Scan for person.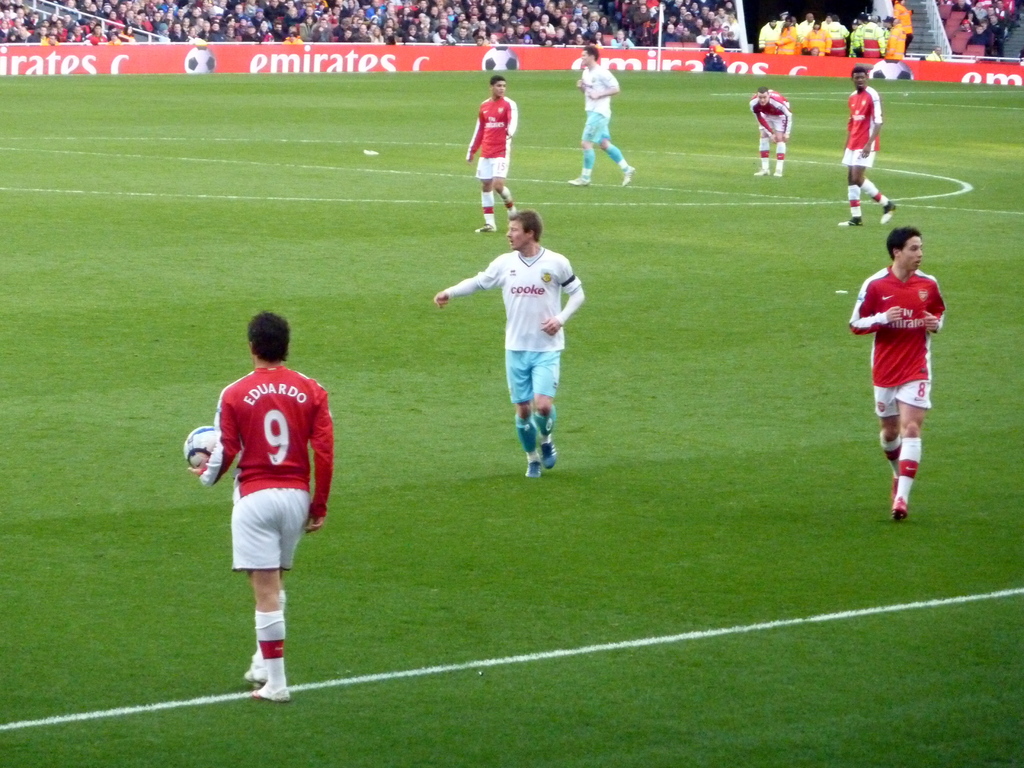
Scan result: bbox=[876, 12, 904, 68].
